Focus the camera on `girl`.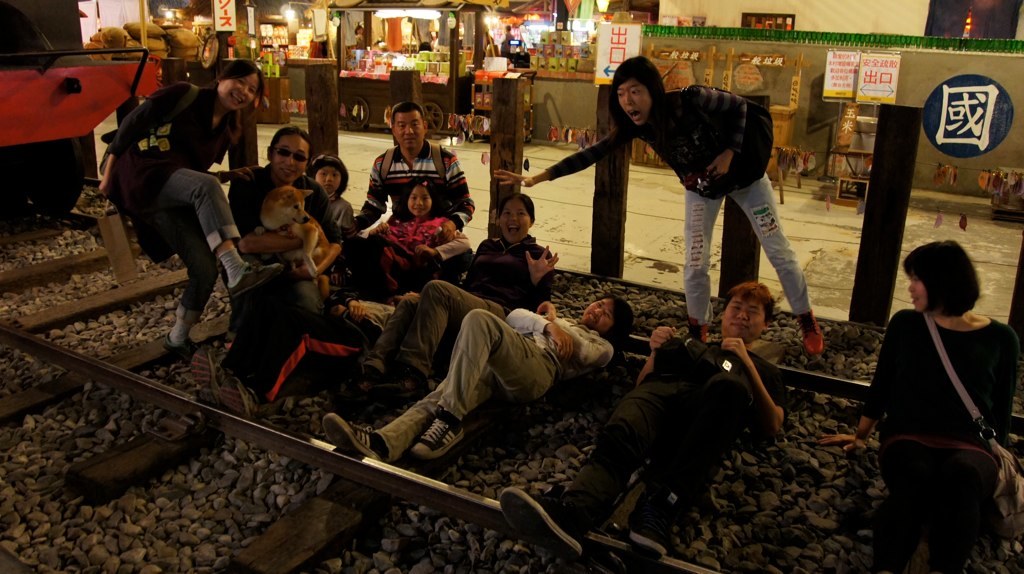
Focus region: 825 229 1023 572.
